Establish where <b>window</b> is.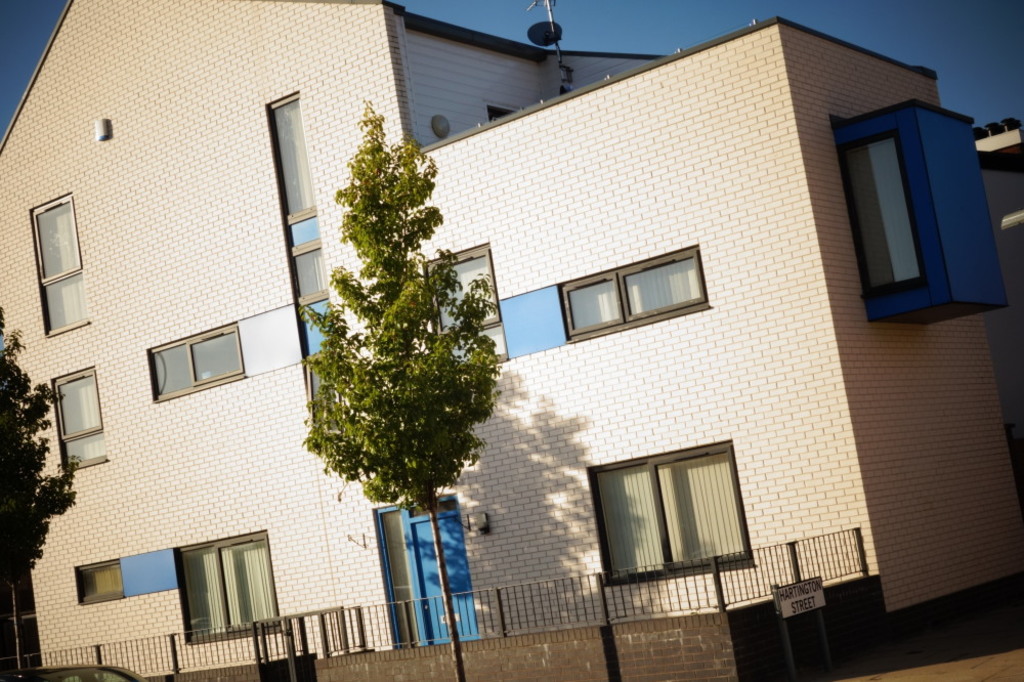
Established at (28, 194, 90, 338).
